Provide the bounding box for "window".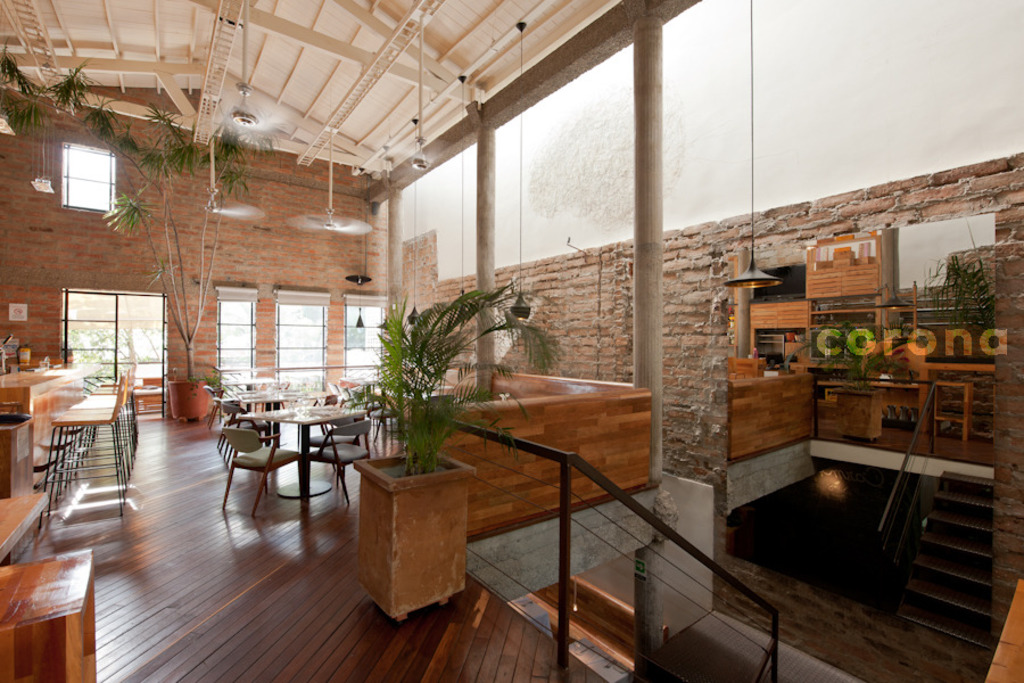
l=348, t=310, r=383, b=384.
